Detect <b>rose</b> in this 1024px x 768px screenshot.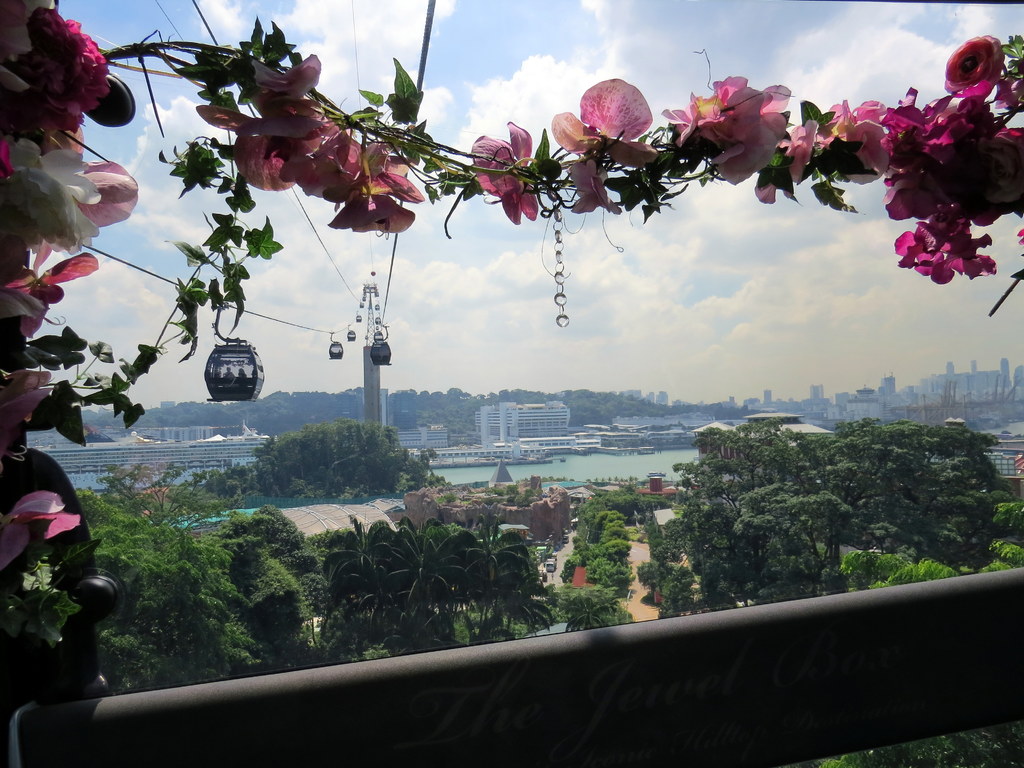
Detection: [left=11, top=6, right=115, bottom=113].
